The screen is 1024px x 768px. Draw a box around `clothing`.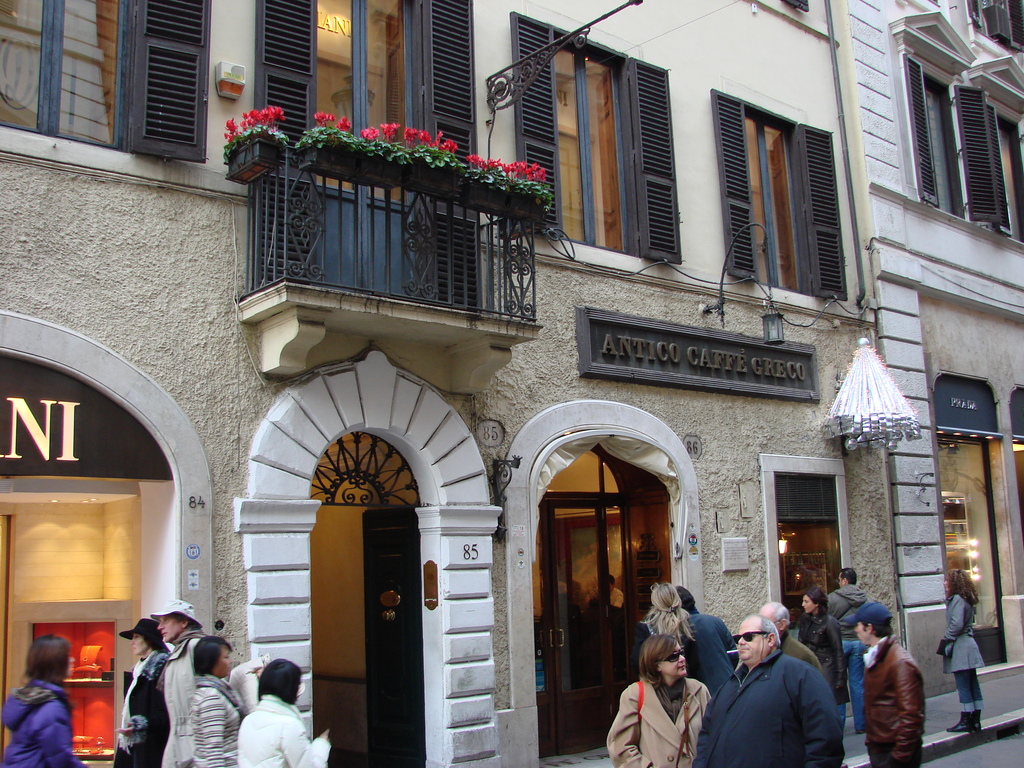
crop(106, 638, 175, 767).
